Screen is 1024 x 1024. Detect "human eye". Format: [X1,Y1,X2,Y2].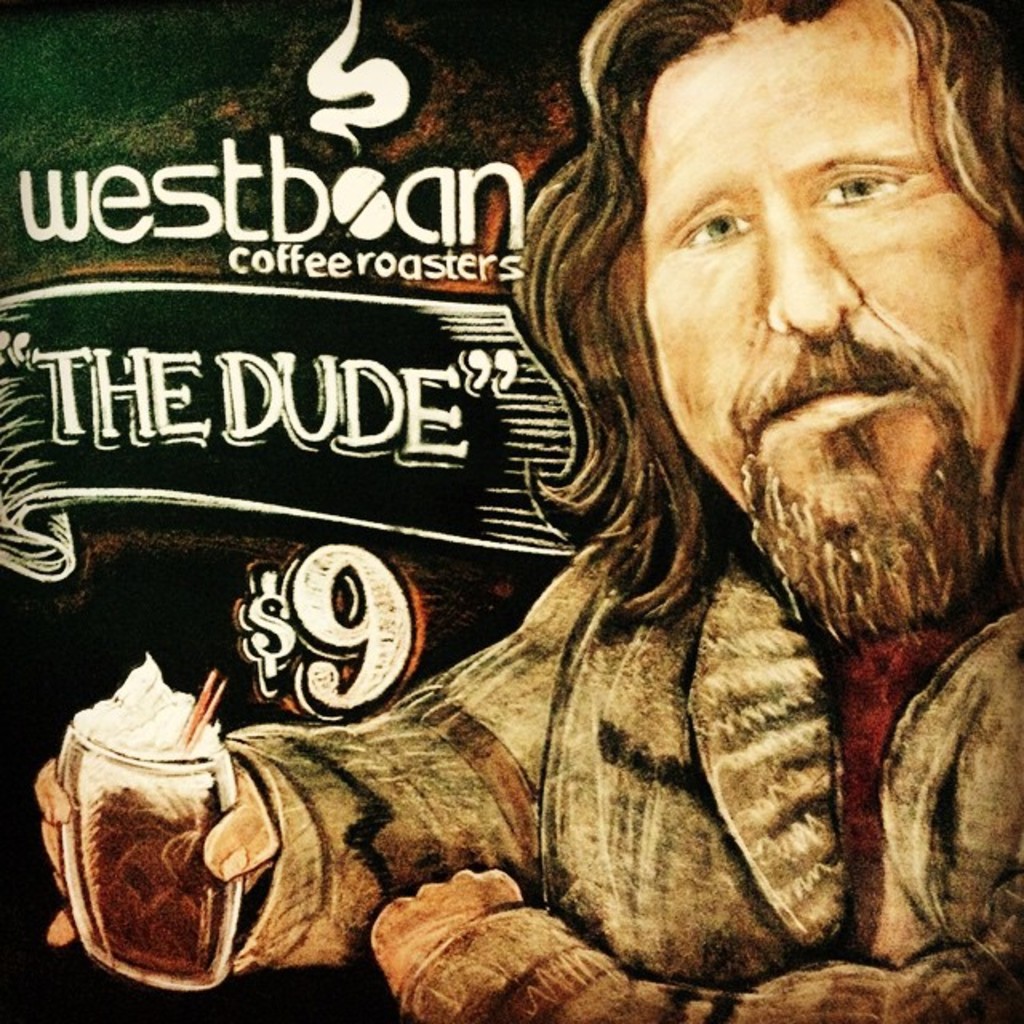
[806,163,922,214].
